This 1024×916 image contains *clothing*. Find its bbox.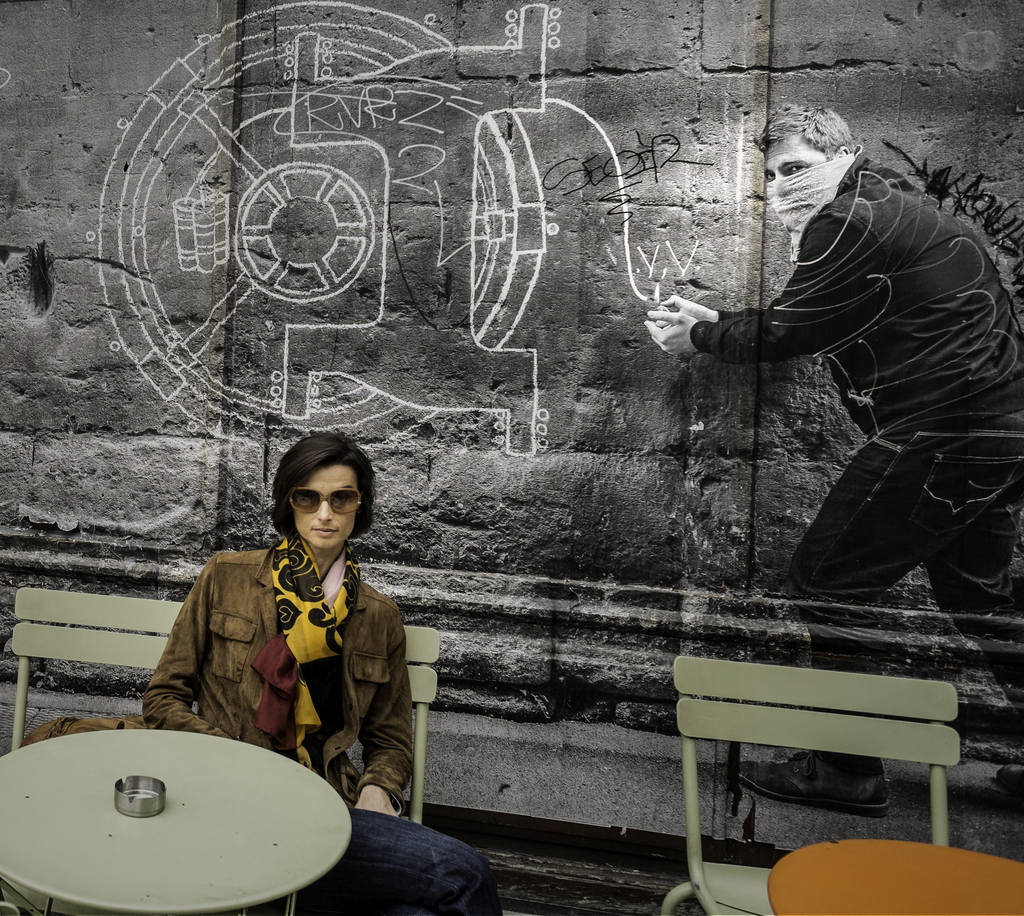
rect(134, 535, 497, 915).
